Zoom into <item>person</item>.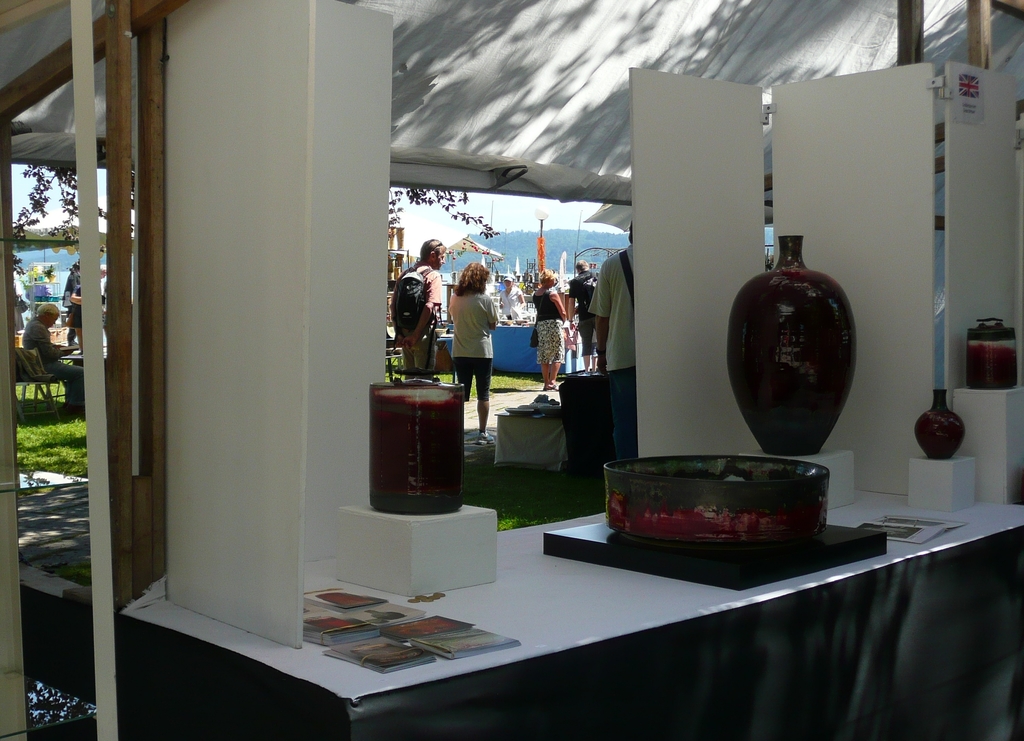
Zoom target: bbox=(500, 274, 524, 319).
